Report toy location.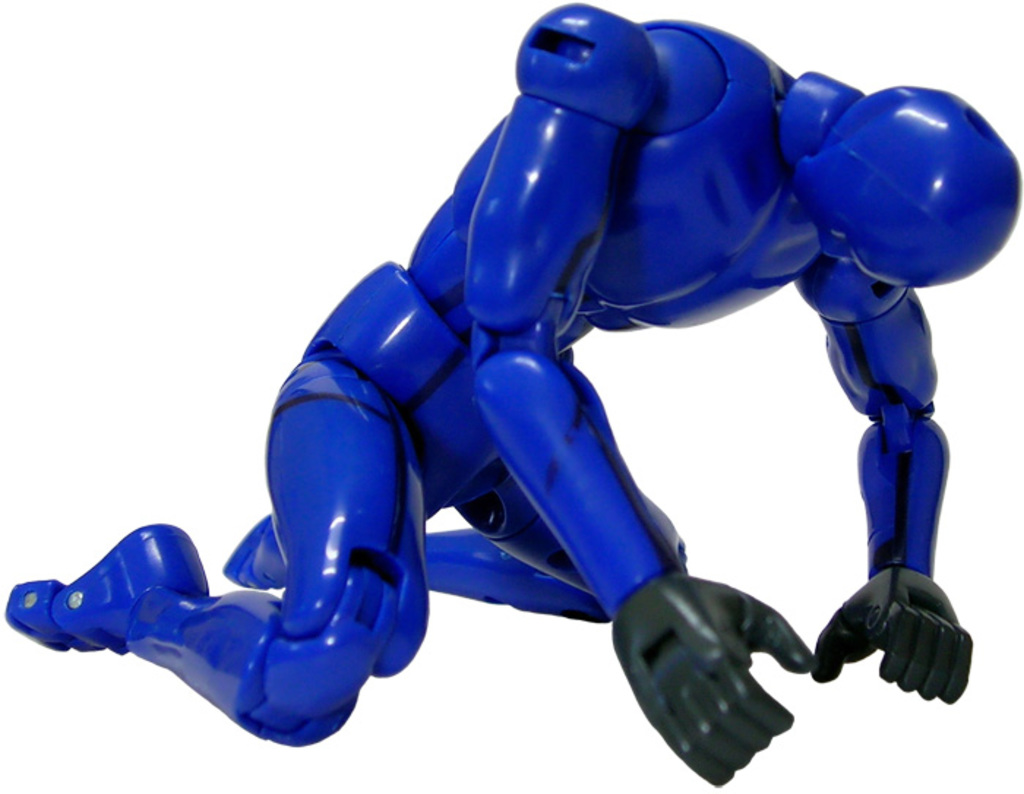
Report: {"x1": 0, "y1": 0, "x2": 1023, "y2": 793}.
